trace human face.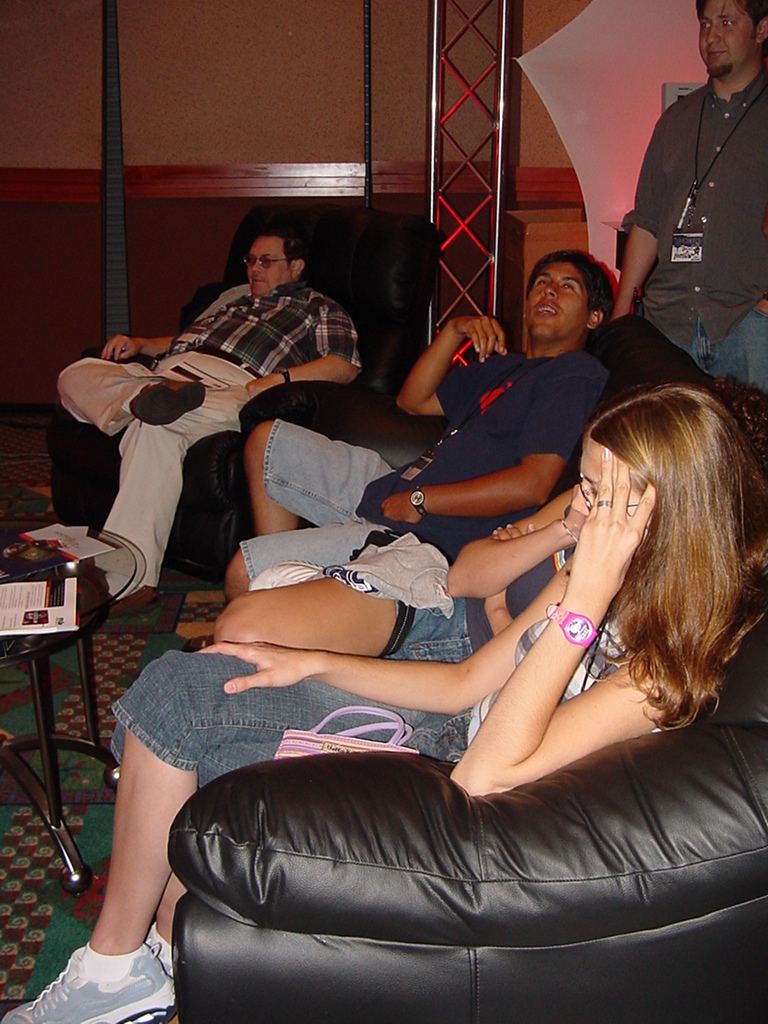
Traced to crop(242, 237, 295, 290).
